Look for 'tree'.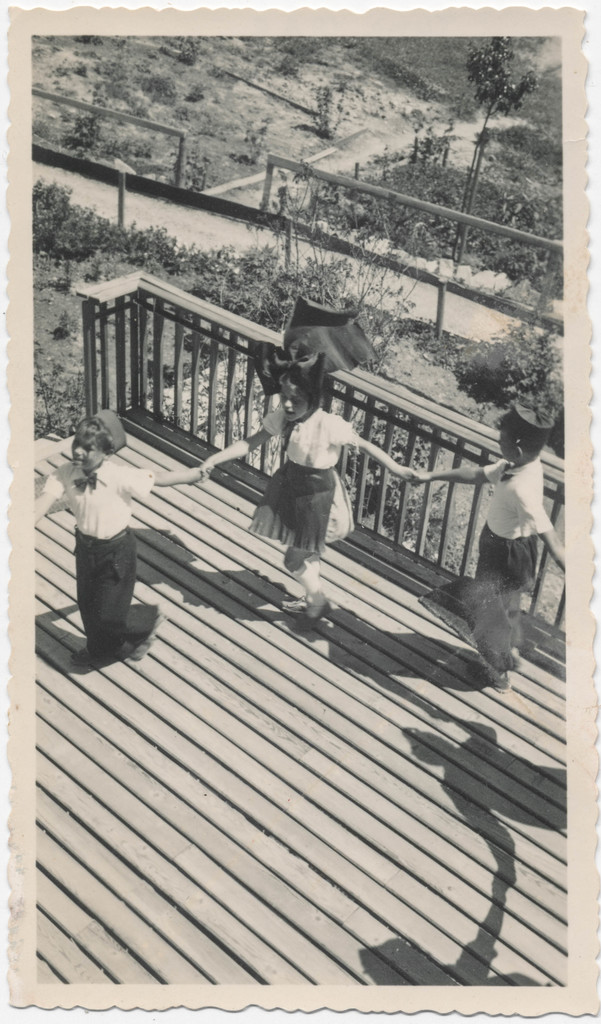
Found: 243:168:406:365.
